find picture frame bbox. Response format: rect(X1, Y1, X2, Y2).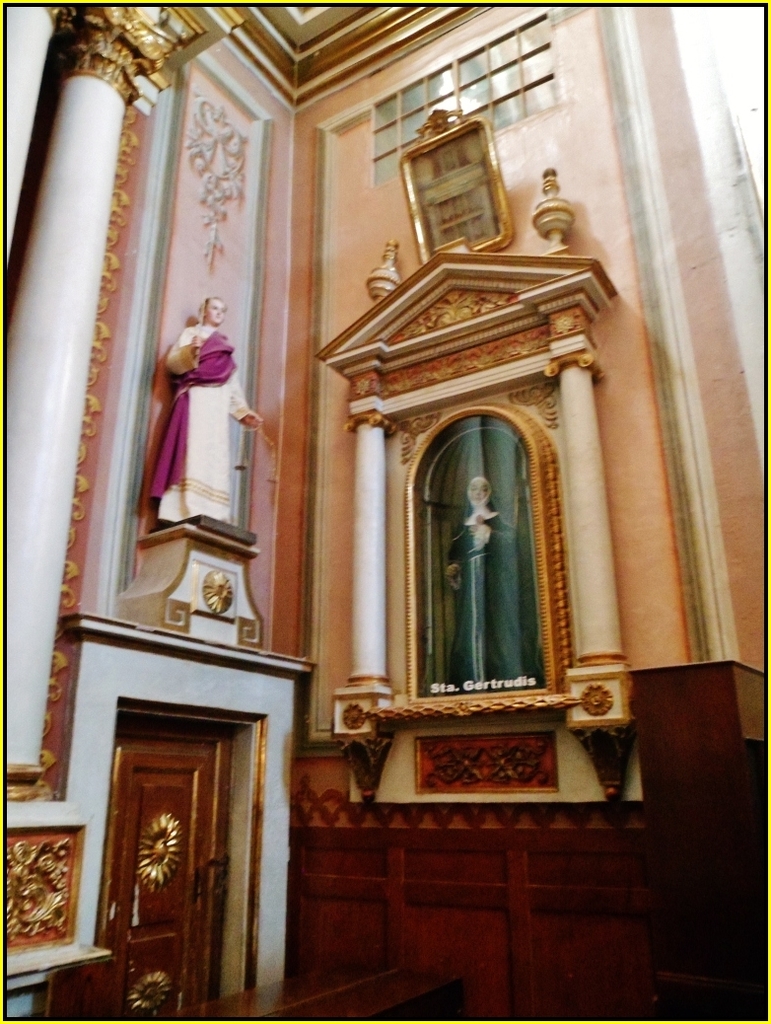
rect(401, 108, 515, 262).
